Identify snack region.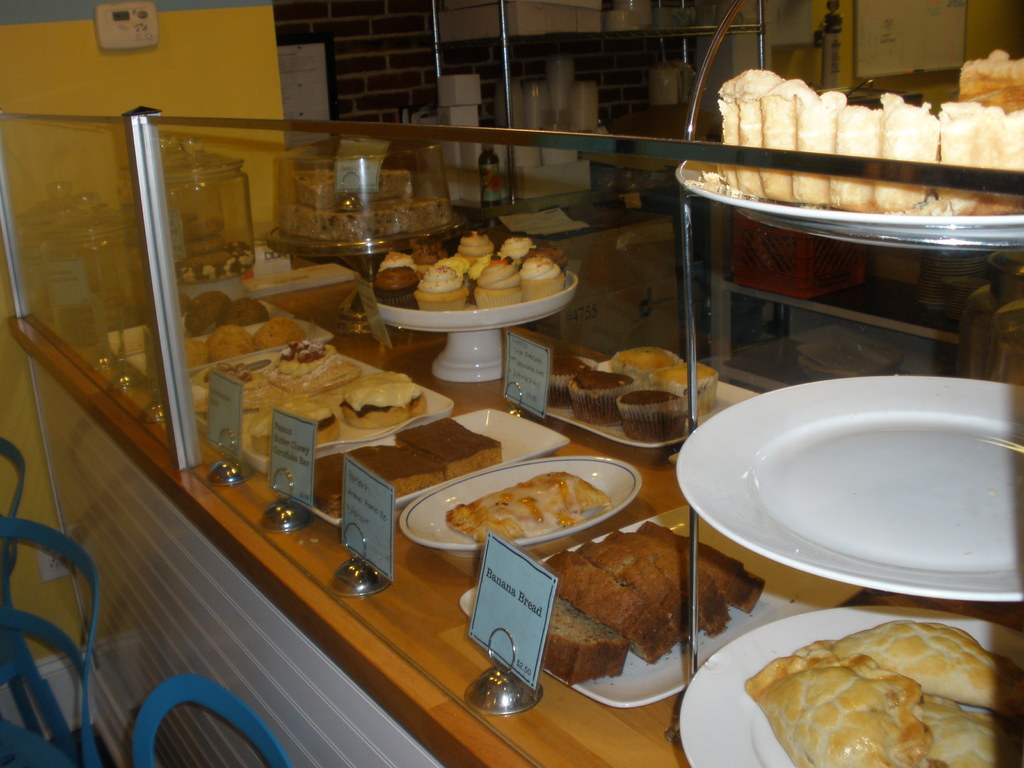
Region: box=[264, 339, 363, 400].
